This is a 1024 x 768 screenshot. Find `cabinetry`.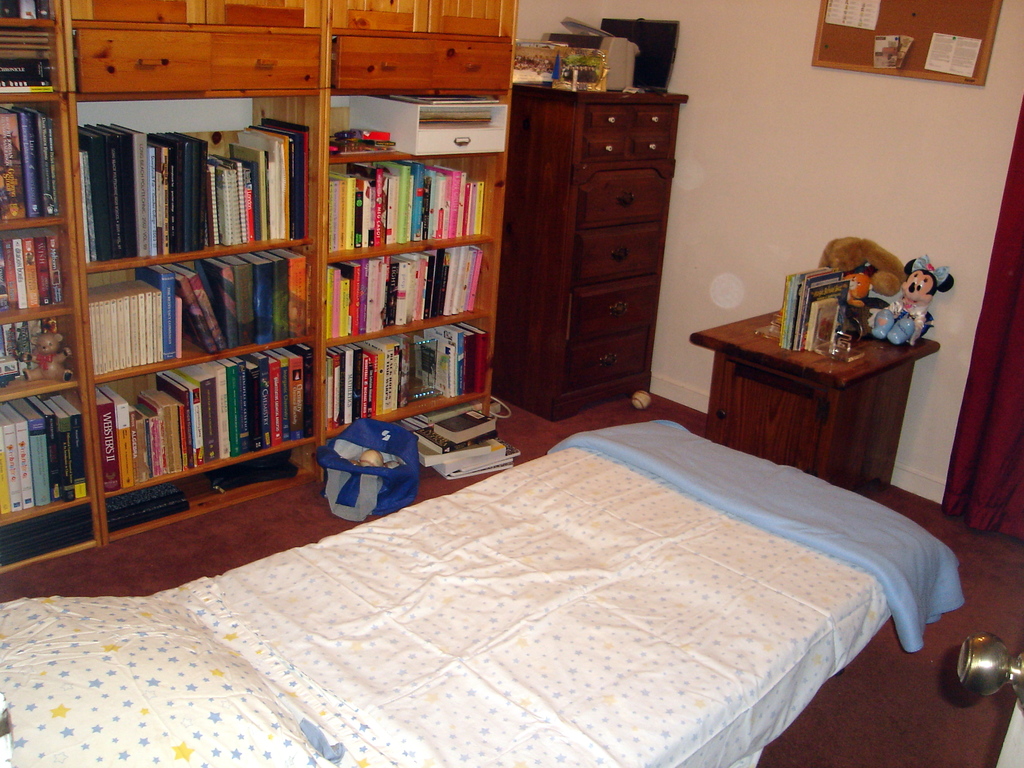
Bounding box: [x1=477, y1=44, x2=696, y2=426].
